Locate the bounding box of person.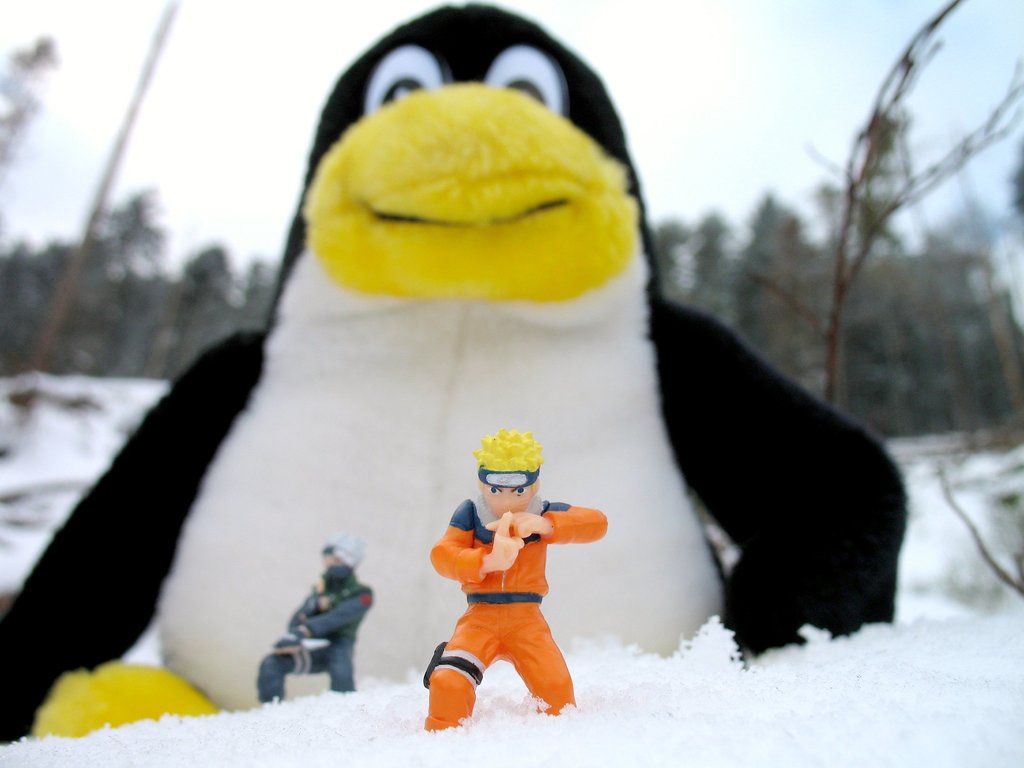
Bounding box: <region>413, 390, 604, 718</region>.
